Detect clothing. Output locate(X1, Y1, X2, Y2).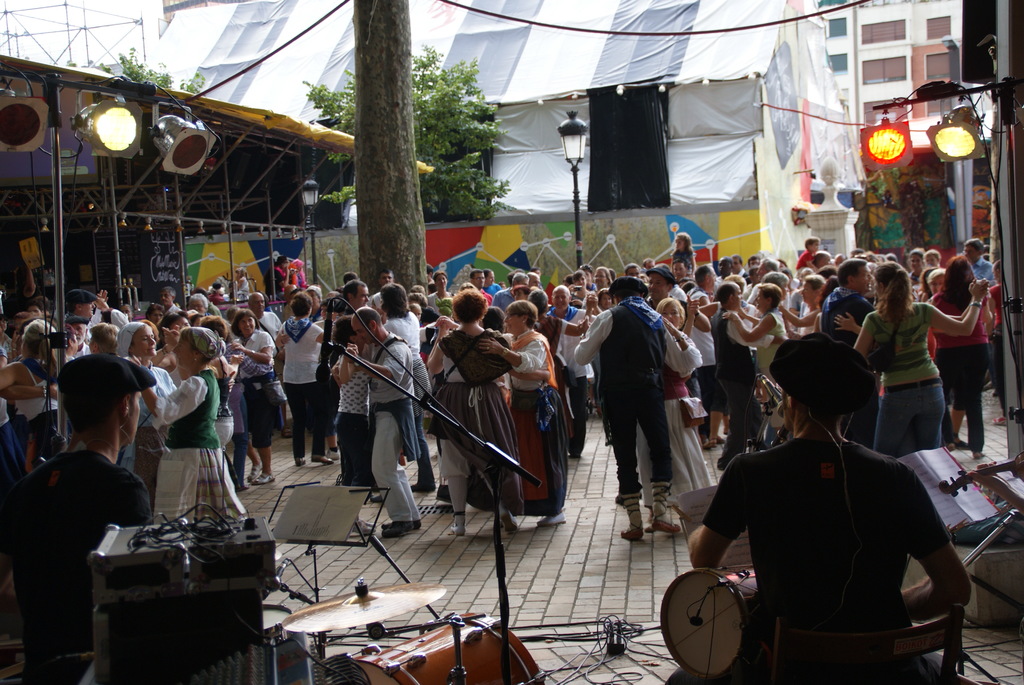
locate(4, 441, 143, 684).
